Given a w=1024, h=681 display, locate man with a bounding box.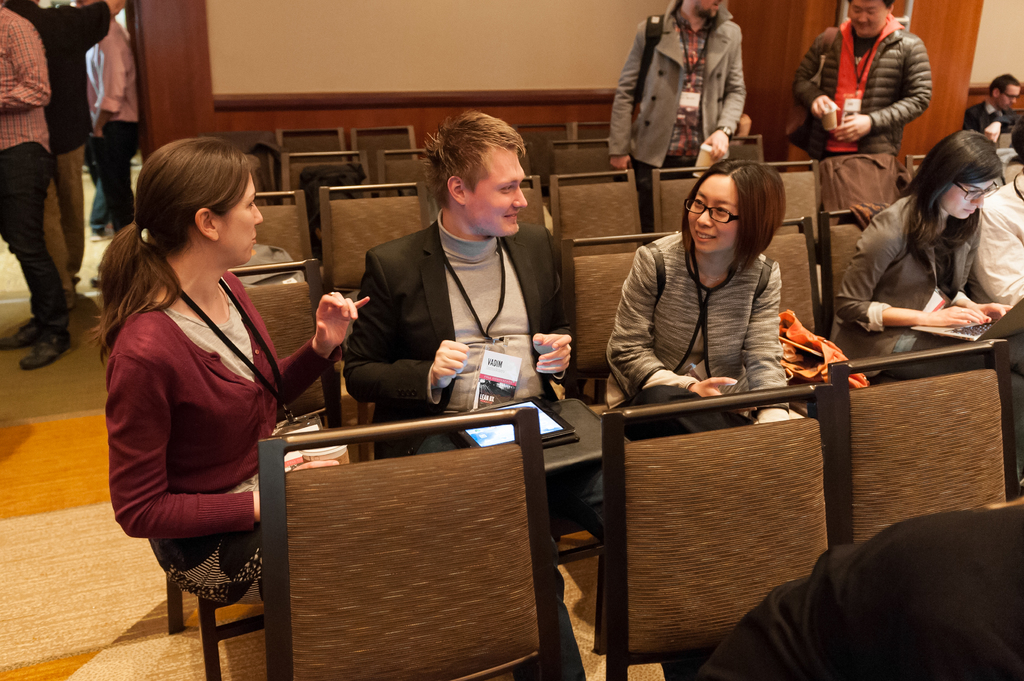
Located: region(956, 69, 1023, 141).
